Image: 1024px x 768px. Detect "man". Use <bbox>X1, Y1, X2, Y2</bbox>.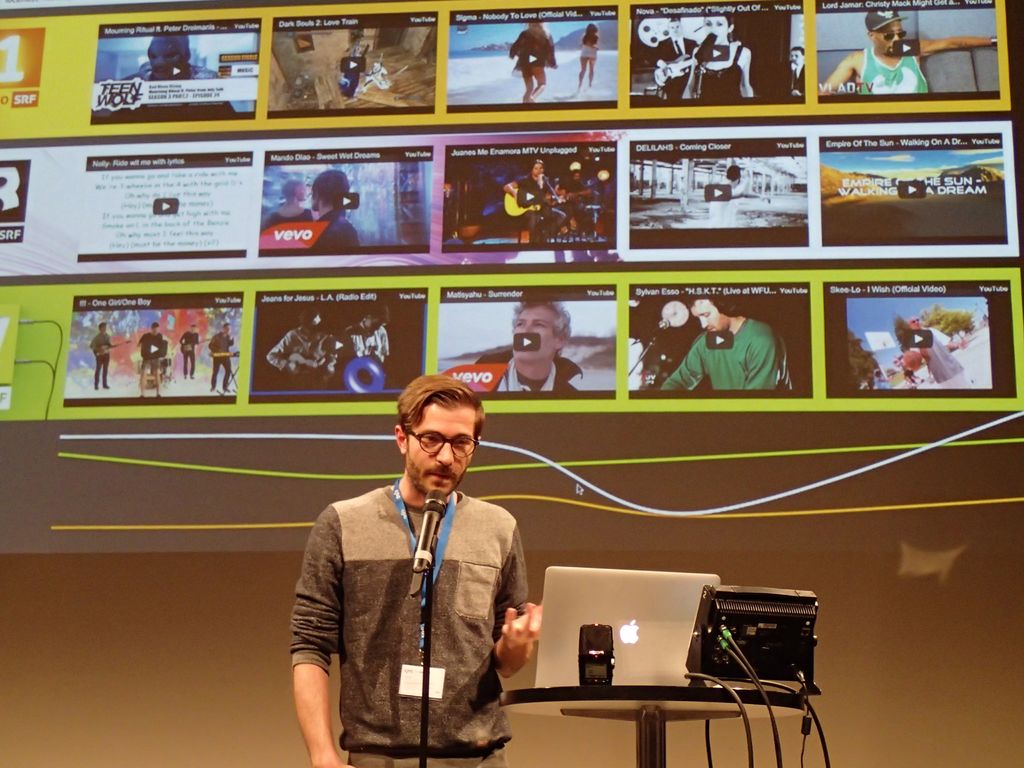
<bbox>555, 148, 591, 244</bbox>.
